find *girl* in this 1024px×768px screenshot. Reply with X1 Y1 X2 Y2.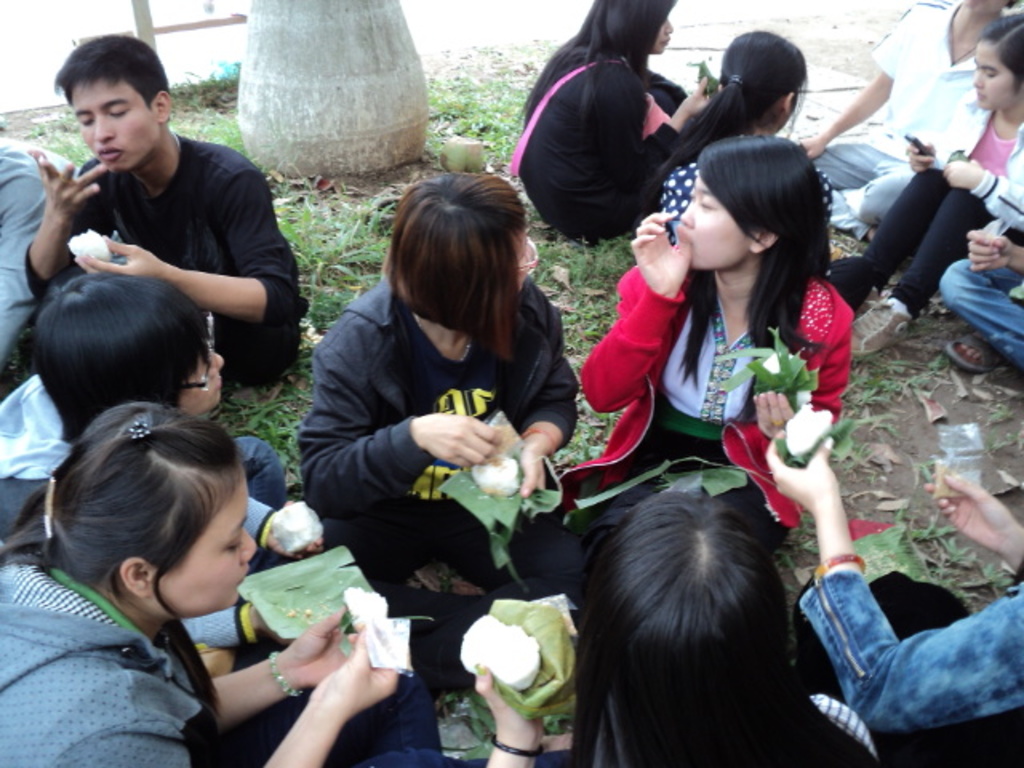
0 395 450 766.
